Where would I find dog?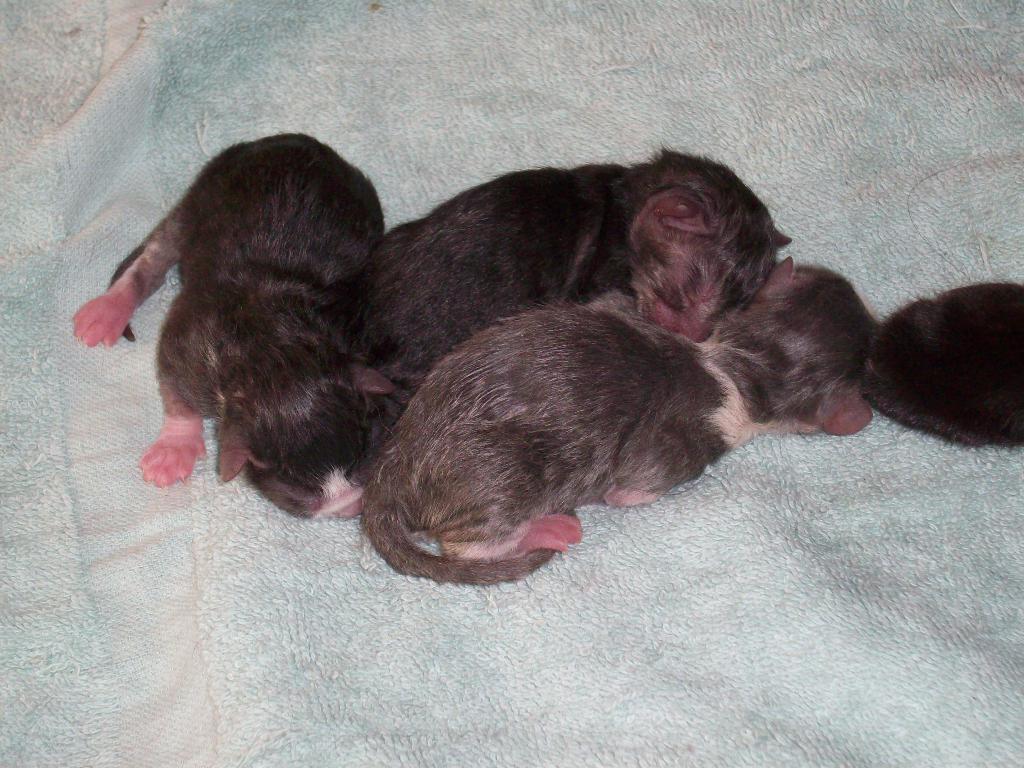
At Rect(358, 147, 794, 400).
